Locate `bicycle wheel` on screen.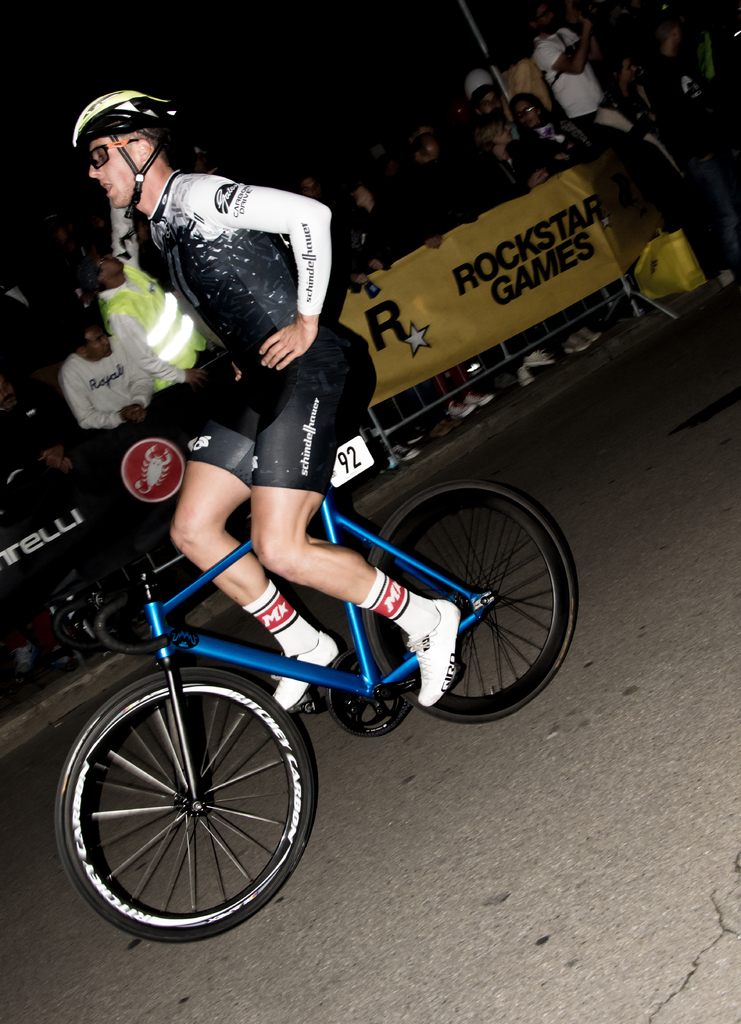
On screen at x1=47 y1=666 x2=317 y2=951.
